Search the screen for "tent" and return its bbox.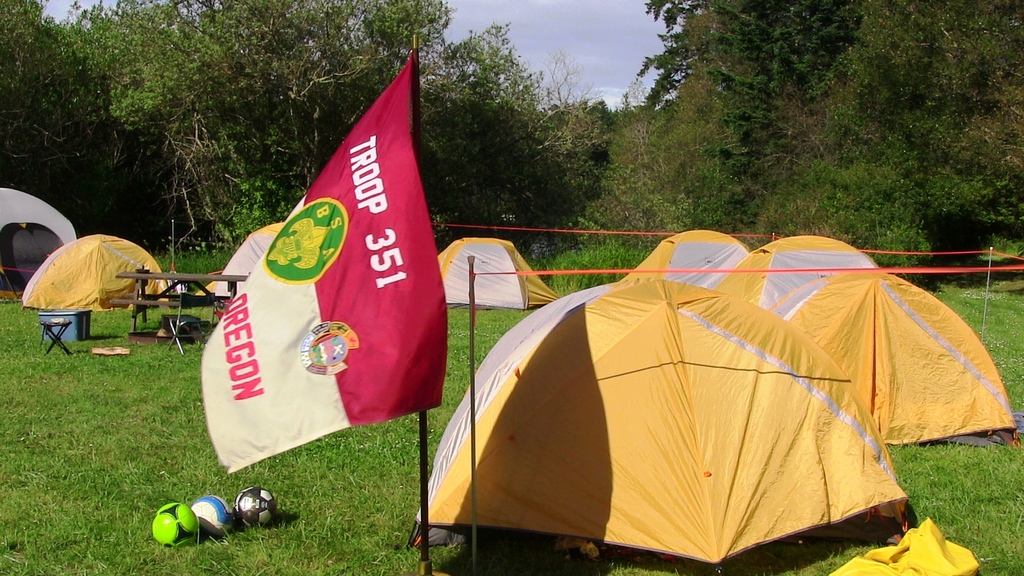
Found: crop(418, 273, 902, 571).
